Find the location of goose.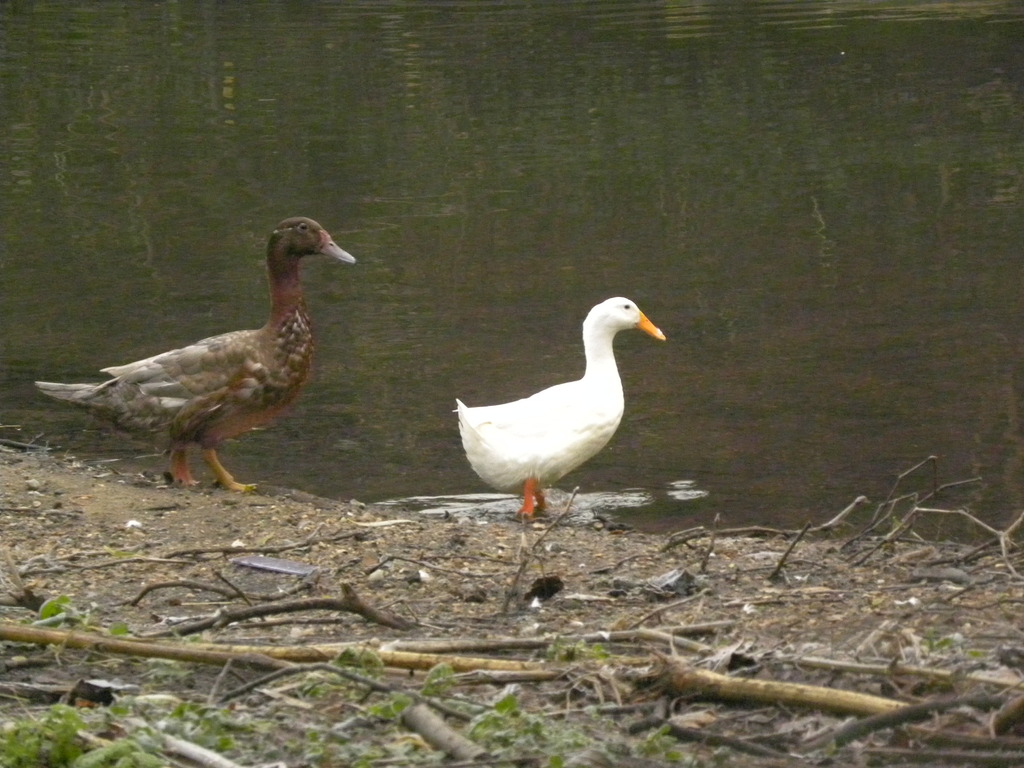
Location: 35/221/358/492.
